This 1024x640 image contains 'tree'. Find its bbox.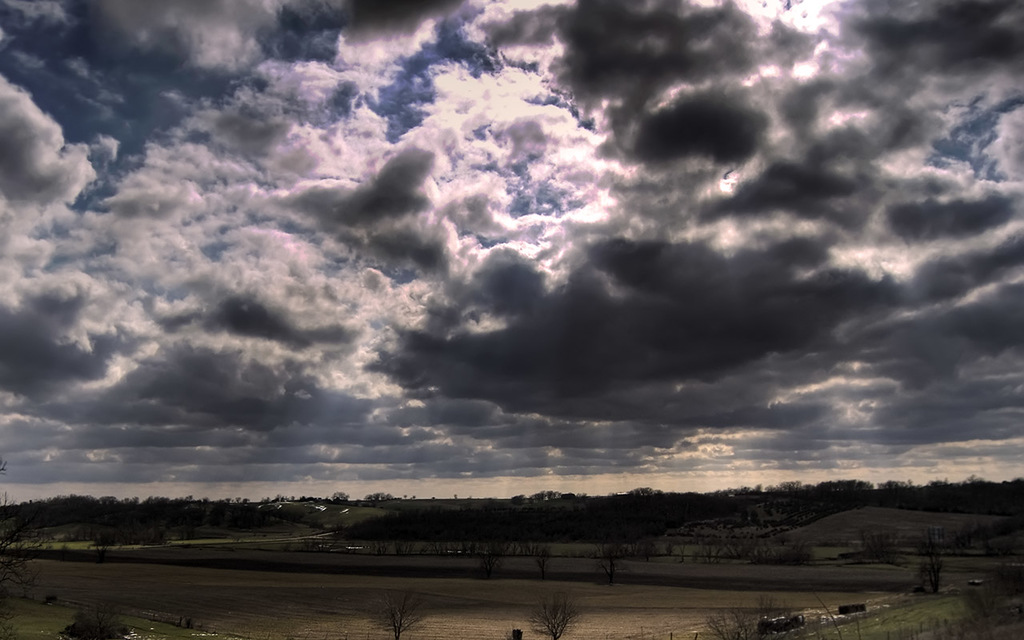
pyautogui.locateOnScreen(470, 546, 504, 574).
